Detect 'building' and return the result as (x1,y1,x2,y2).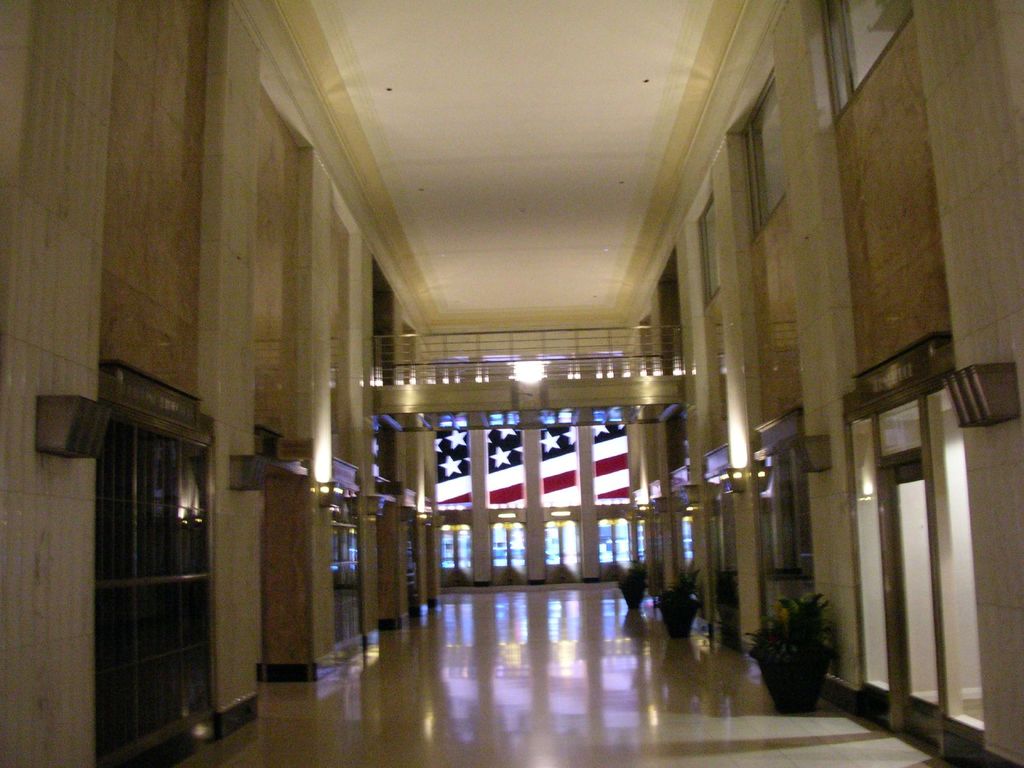
(1,1,1023,767).
